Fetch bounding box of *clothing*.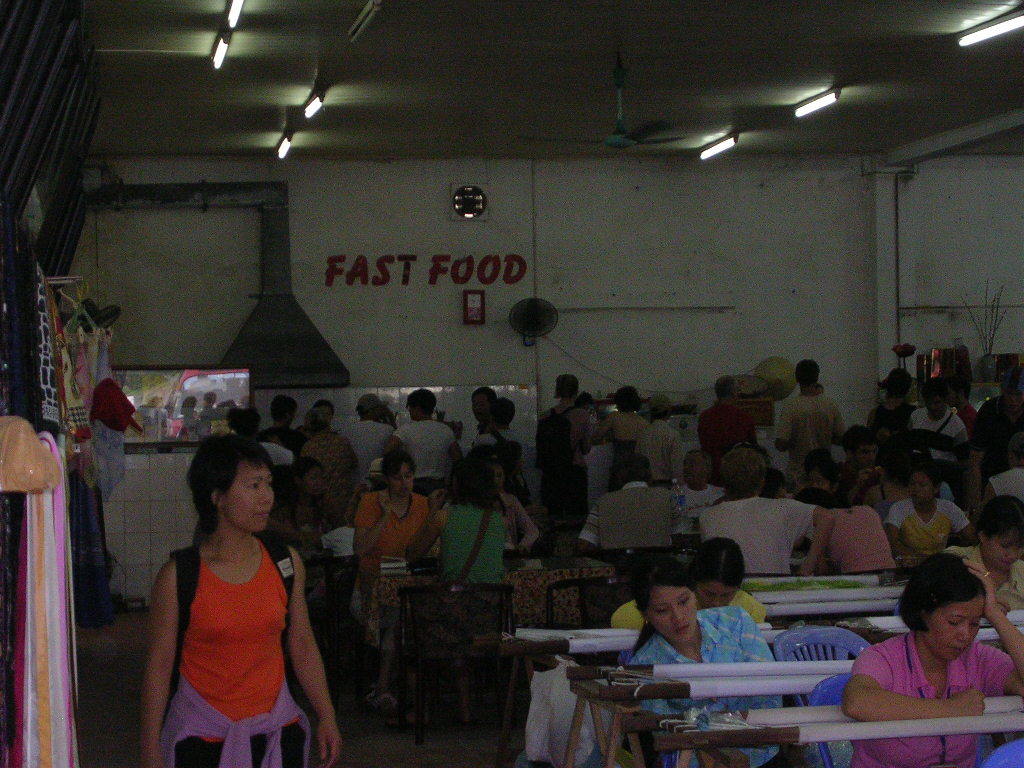
Bbox: detection(606, 438, 636, 455).
